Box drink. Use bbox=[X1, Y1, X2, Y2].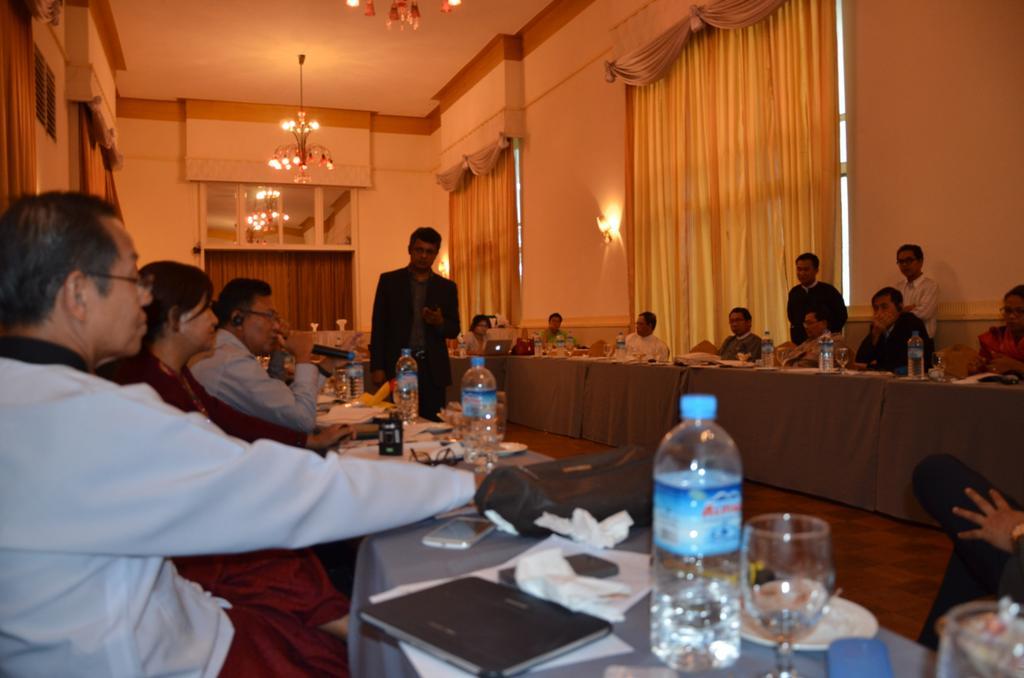
bbox=[835, 348, 850, 365].
